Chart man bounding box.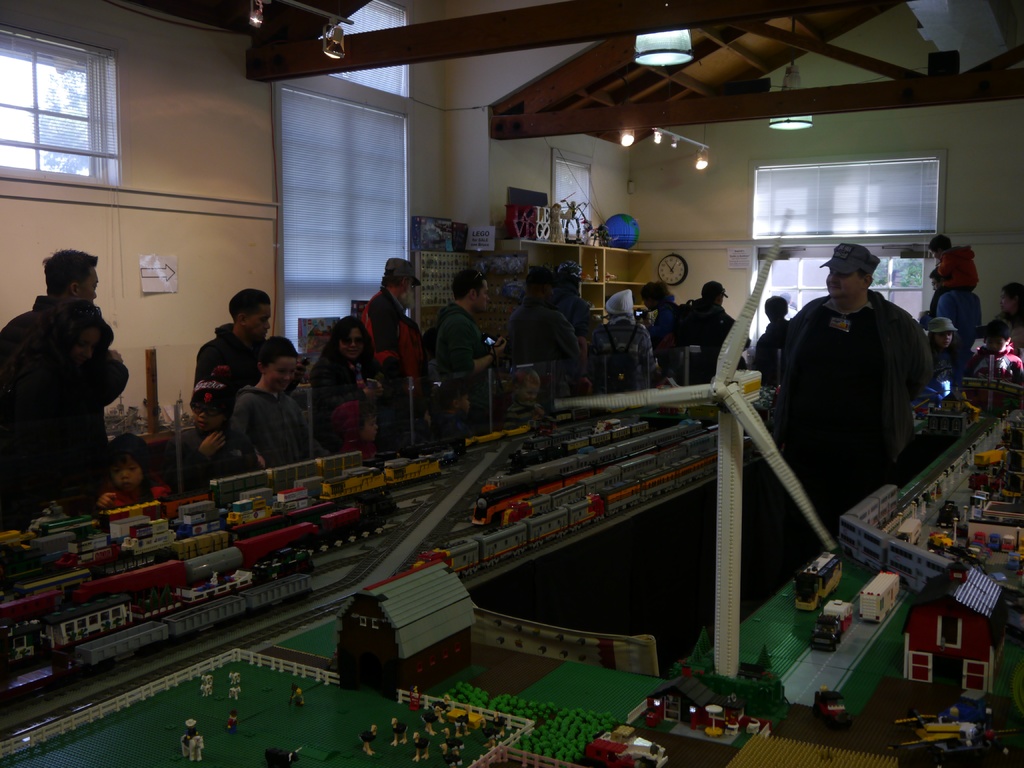
Charted: 190/288/279/476.
